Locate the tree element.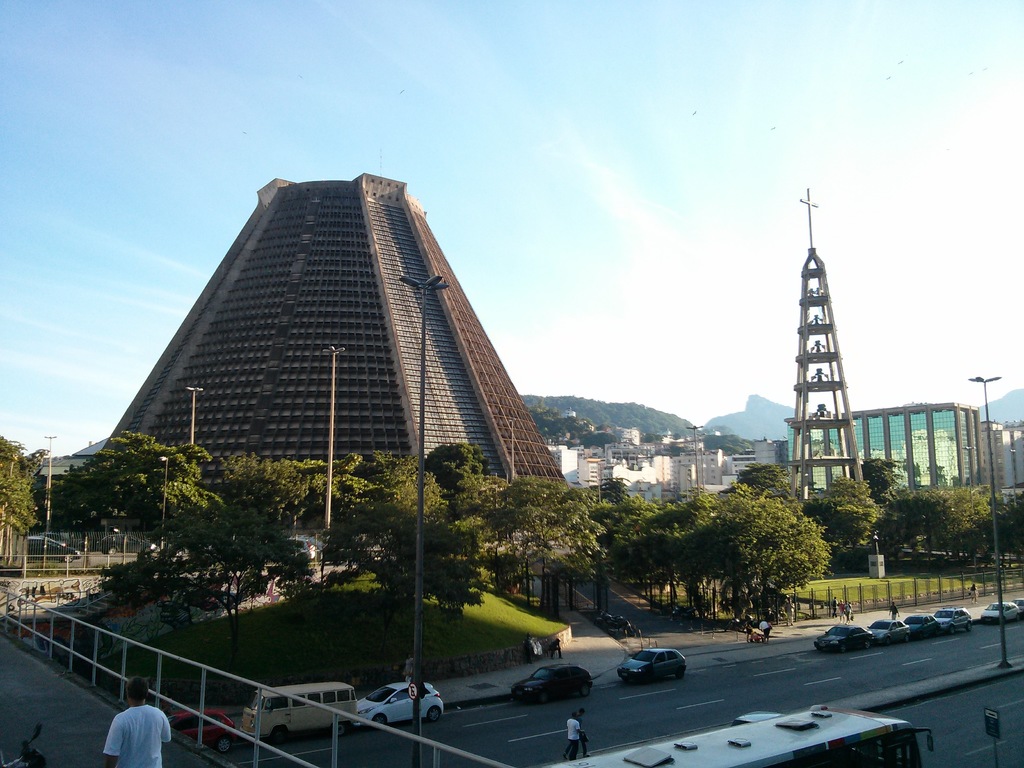
Element bbox: detection(318, 448, 493, 660).
